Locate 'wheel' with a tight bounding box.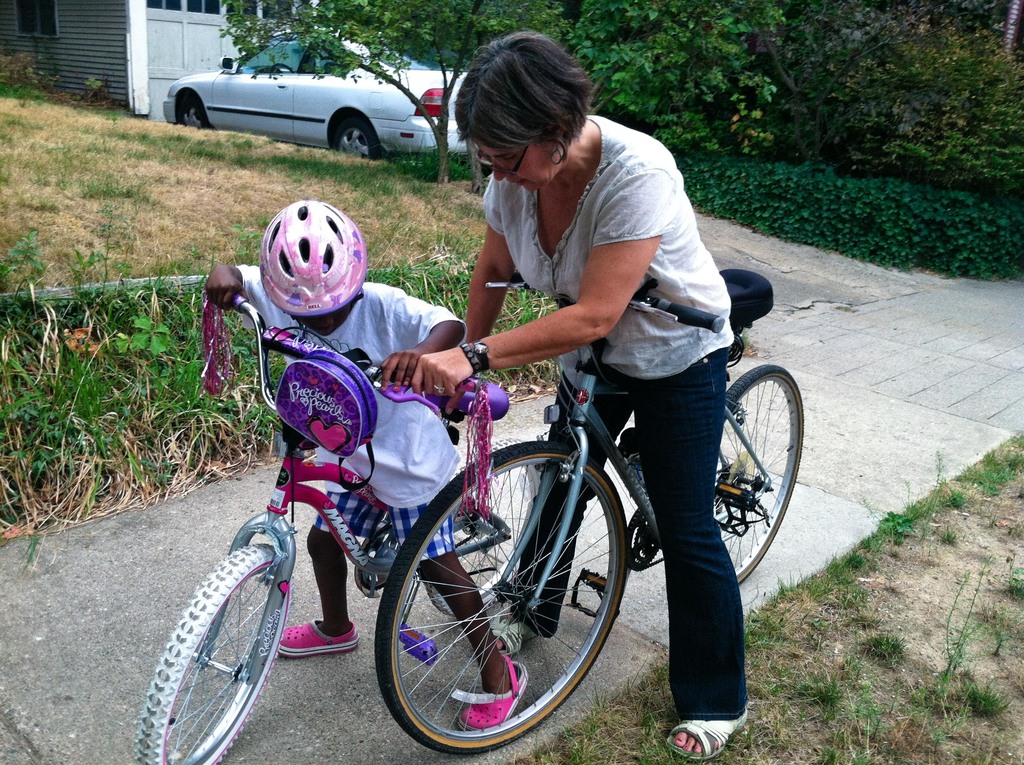
bbox=(181, 98, 216, 131).
